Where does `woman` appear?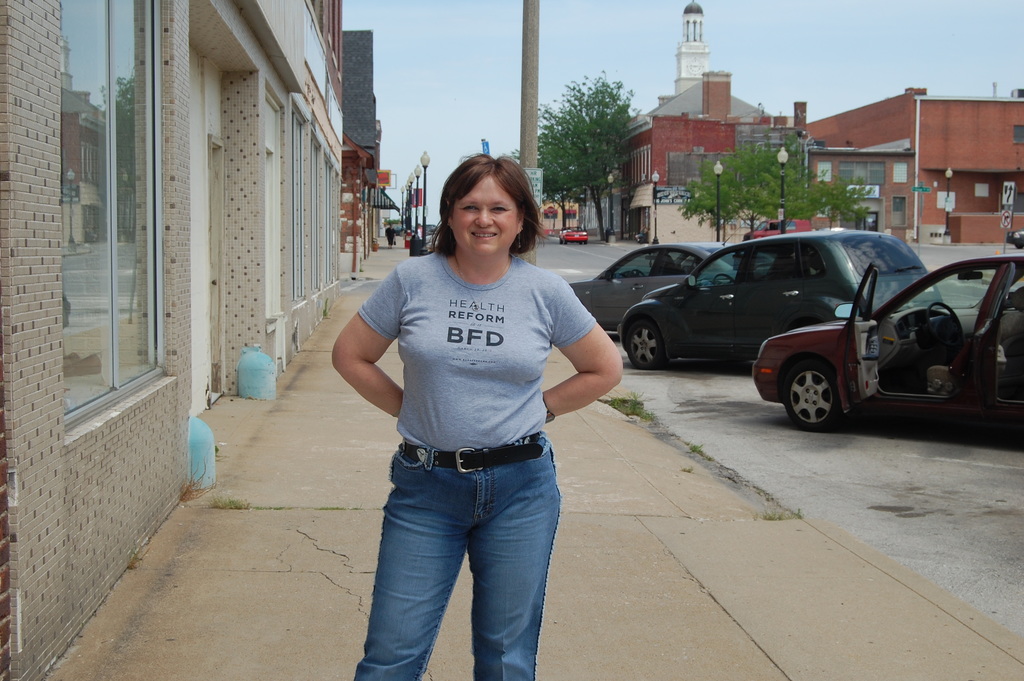
Appears at detection(334, 151, 630, 680).
